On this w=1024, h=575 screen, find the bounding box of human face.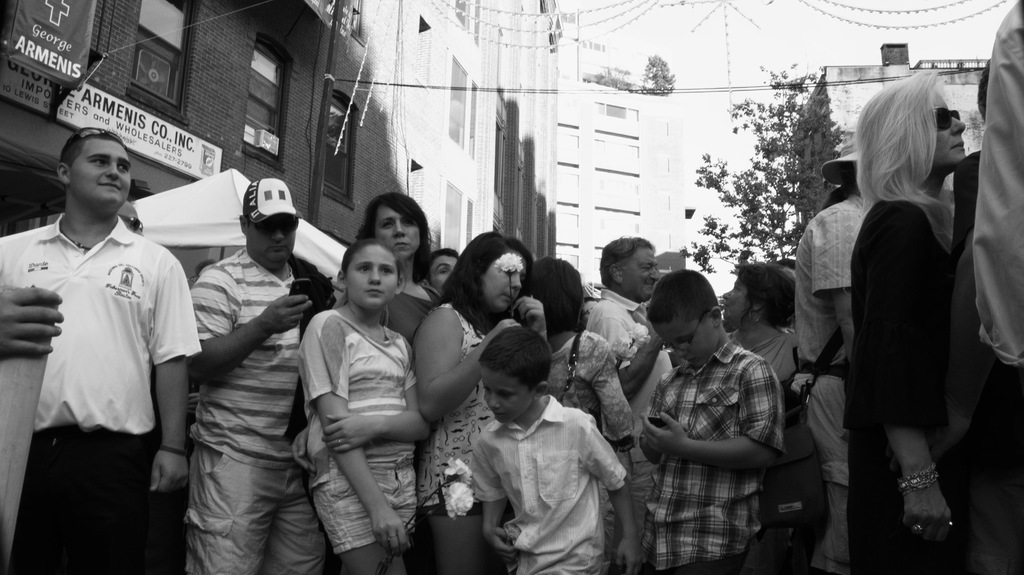
Bounding box: pyautogui.locateOnScreen(69, 136, 132, 211).
